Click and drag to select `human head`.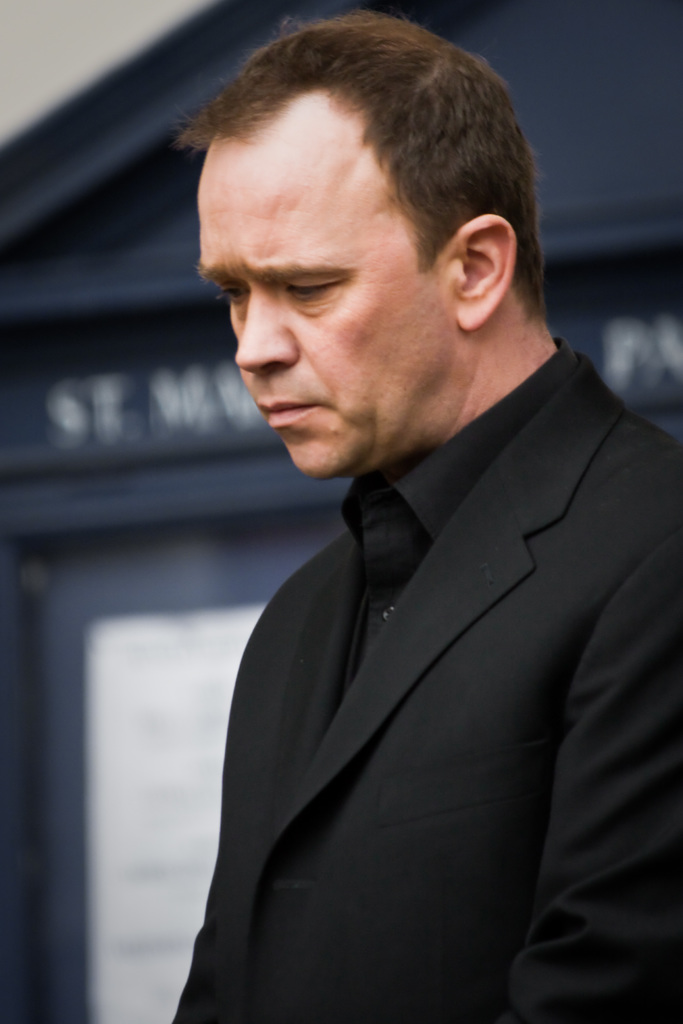
Selection: l=170, t=29, r=488, b=472.
